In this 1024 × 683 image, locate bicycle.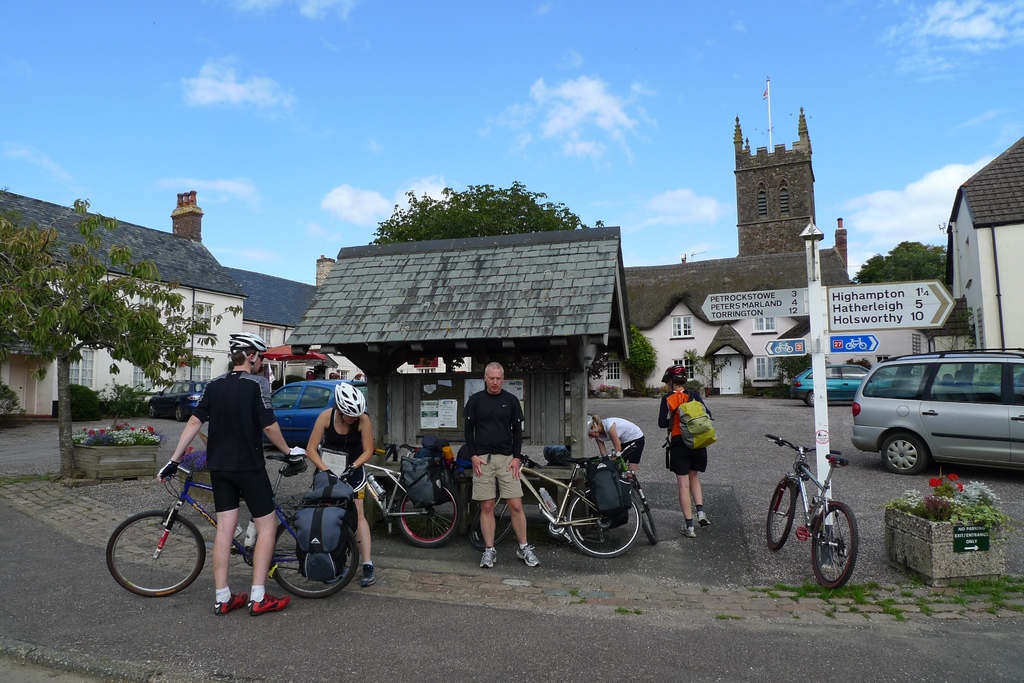
Bounding box: select_region(844, 337, 867, 349).
